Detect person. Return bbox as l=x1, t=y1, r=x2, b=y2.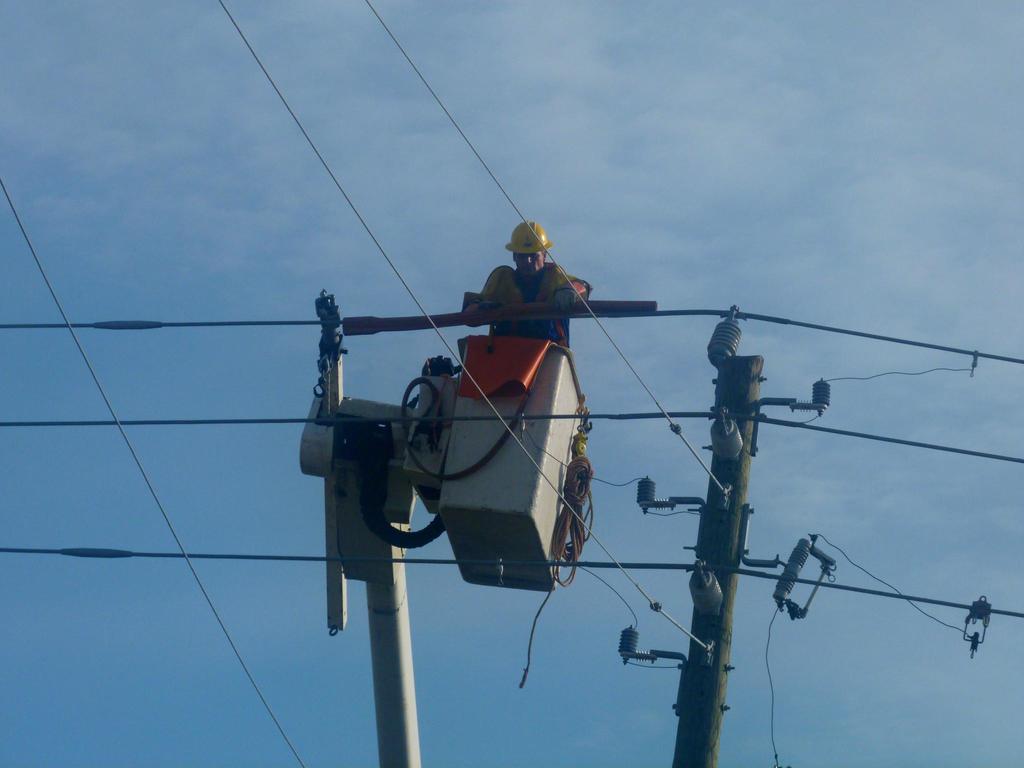
l=457, t=220, r=593, b=346.
